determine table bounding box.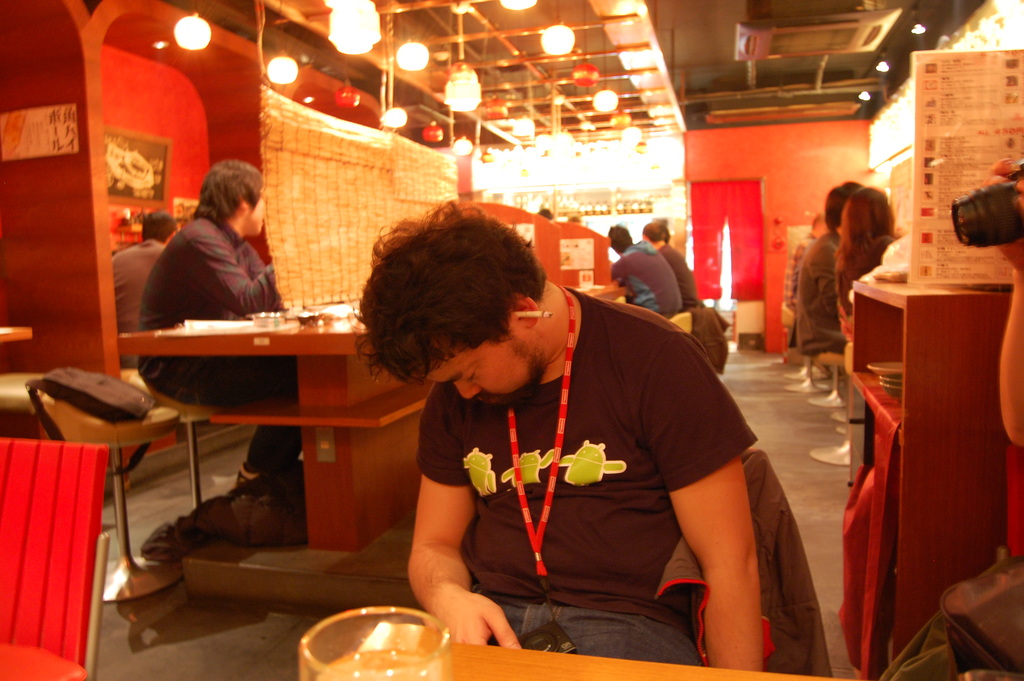
Determined: detection(295, 592, 845, 680).
